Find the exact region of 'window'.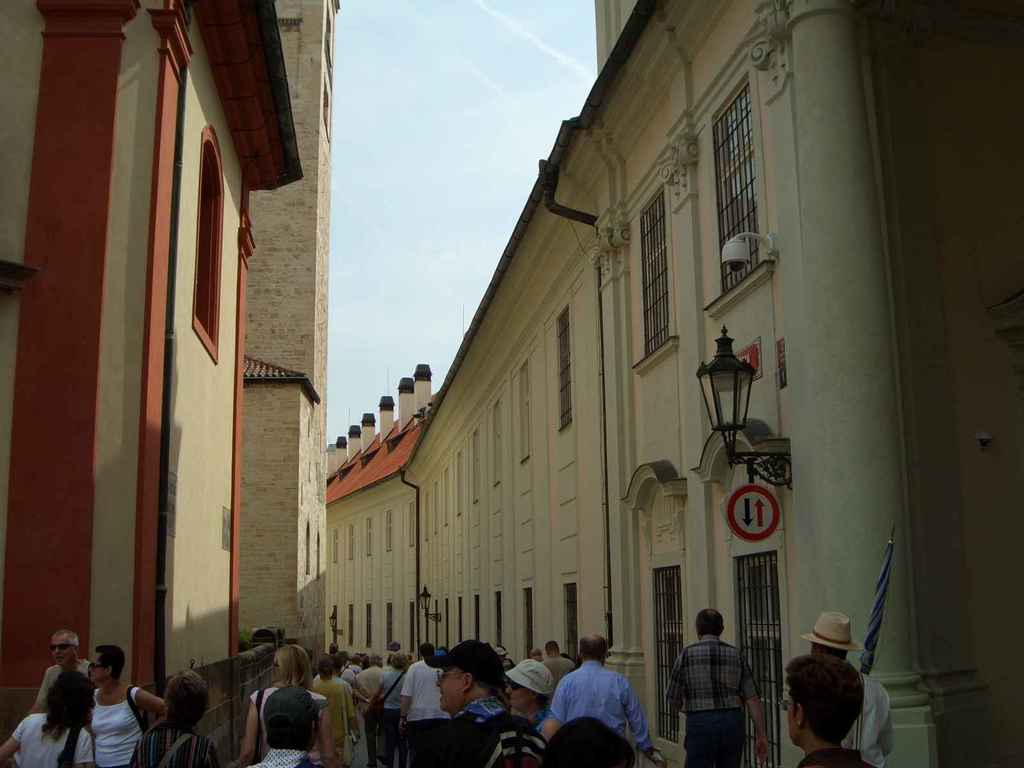
Exact region: (x1=189, y1=125, x2=223, y2=368).
